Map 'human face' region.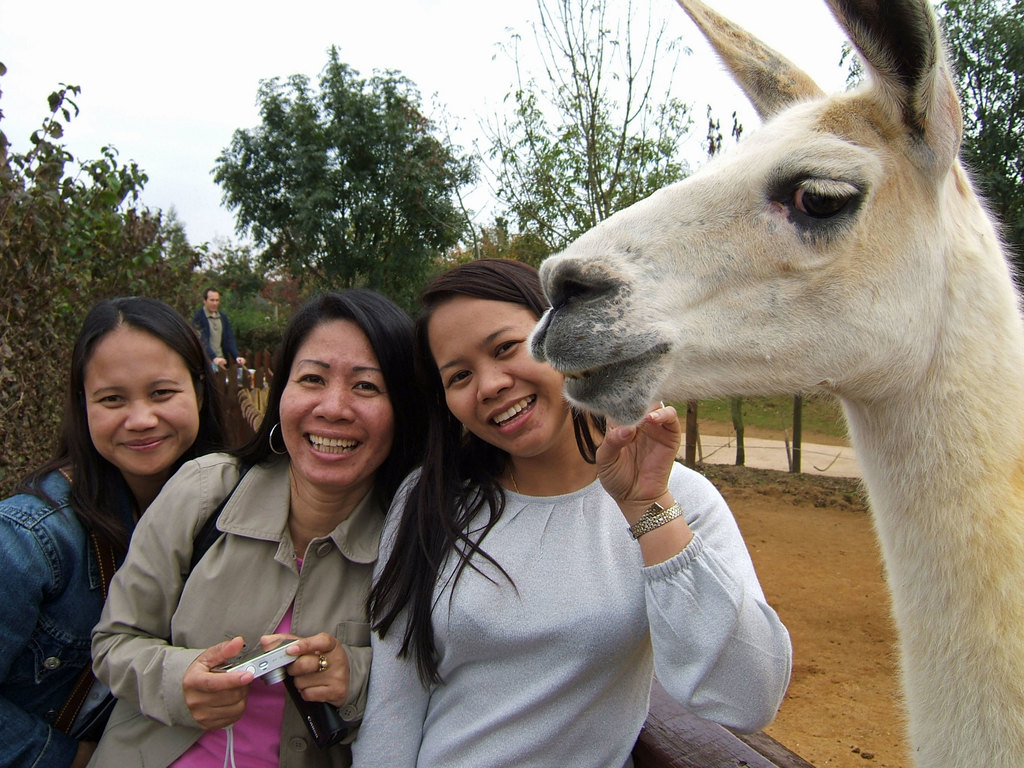
Mapped to pyautogui.locateOnScreen(282, 320, 394, 490).
